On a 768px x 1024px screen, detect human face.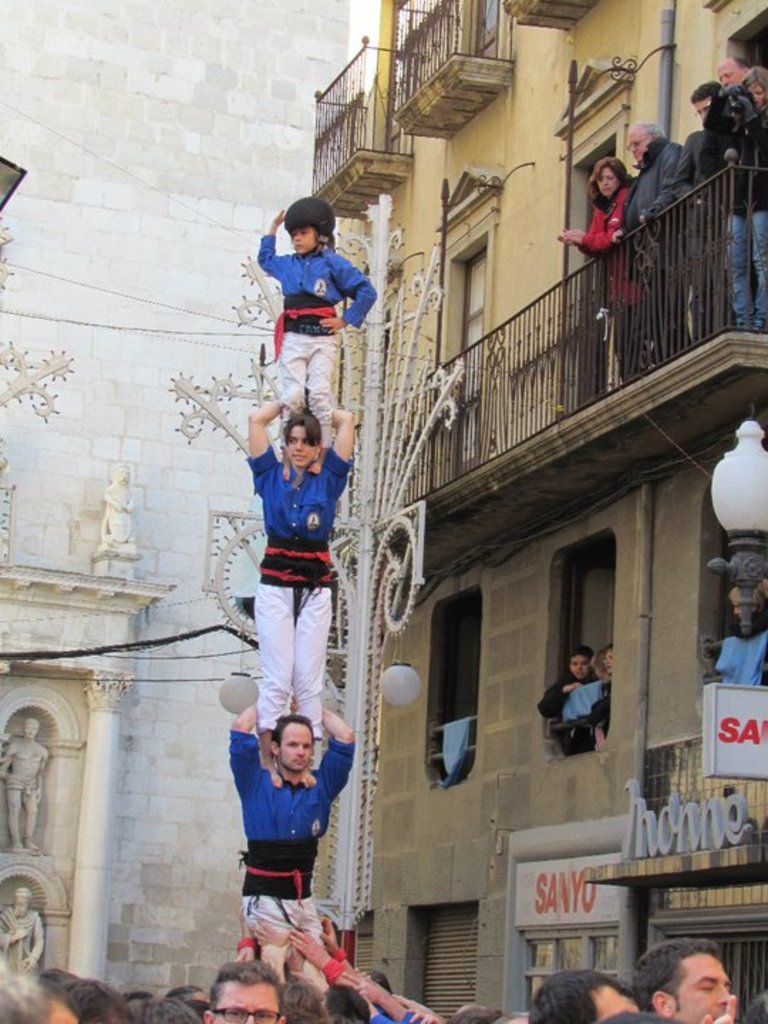
l=722, t=75, r=742, b=84.
